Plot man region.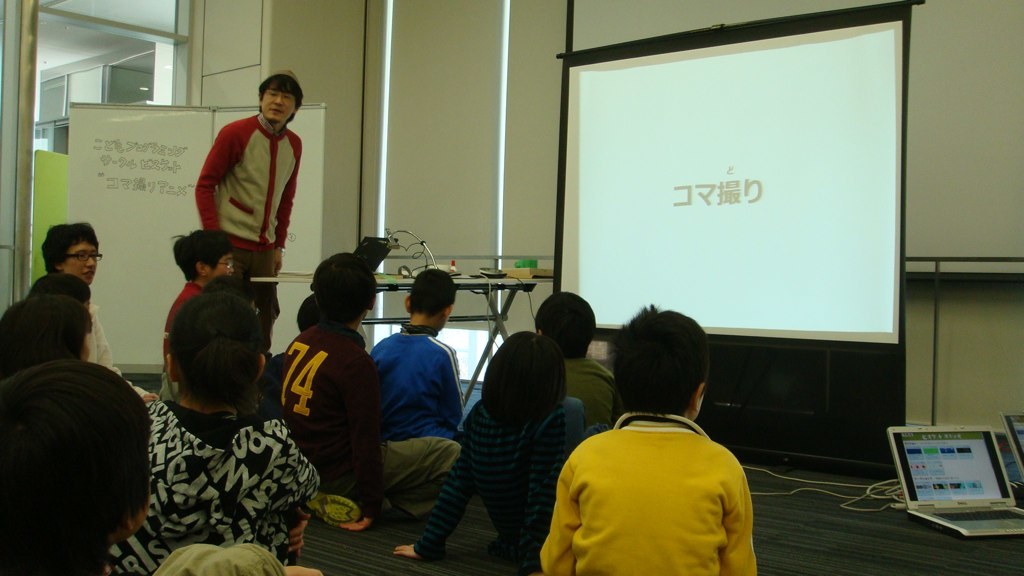
Plotted at l=200, t=72, r=301, b=314.
